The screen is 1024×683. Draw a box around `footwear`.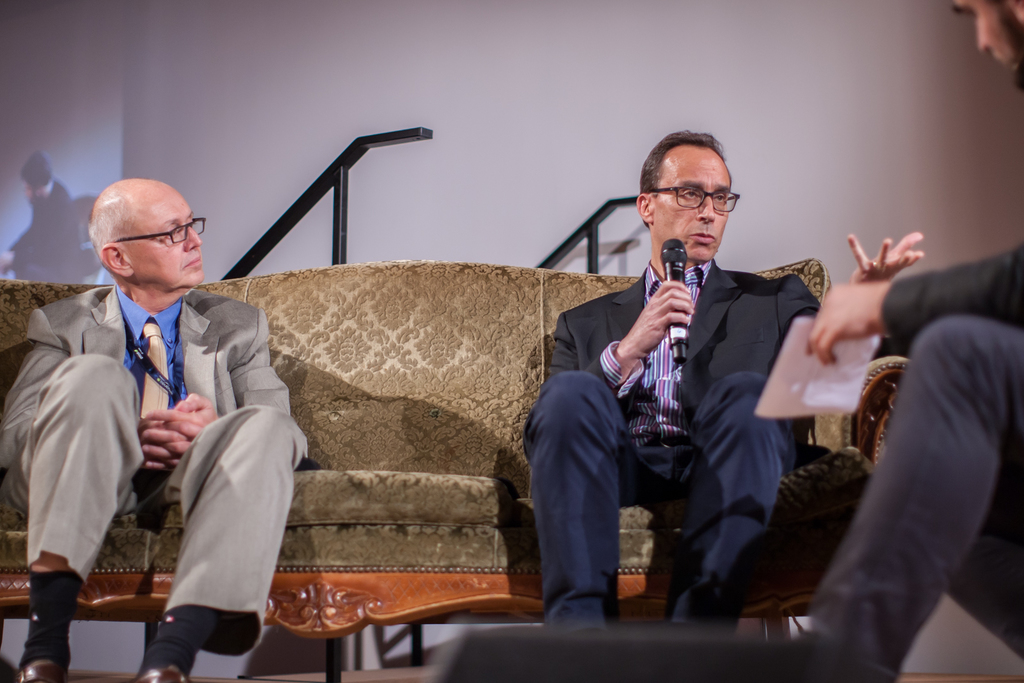
x1=12 y1=648 x2=74 y2=682.
